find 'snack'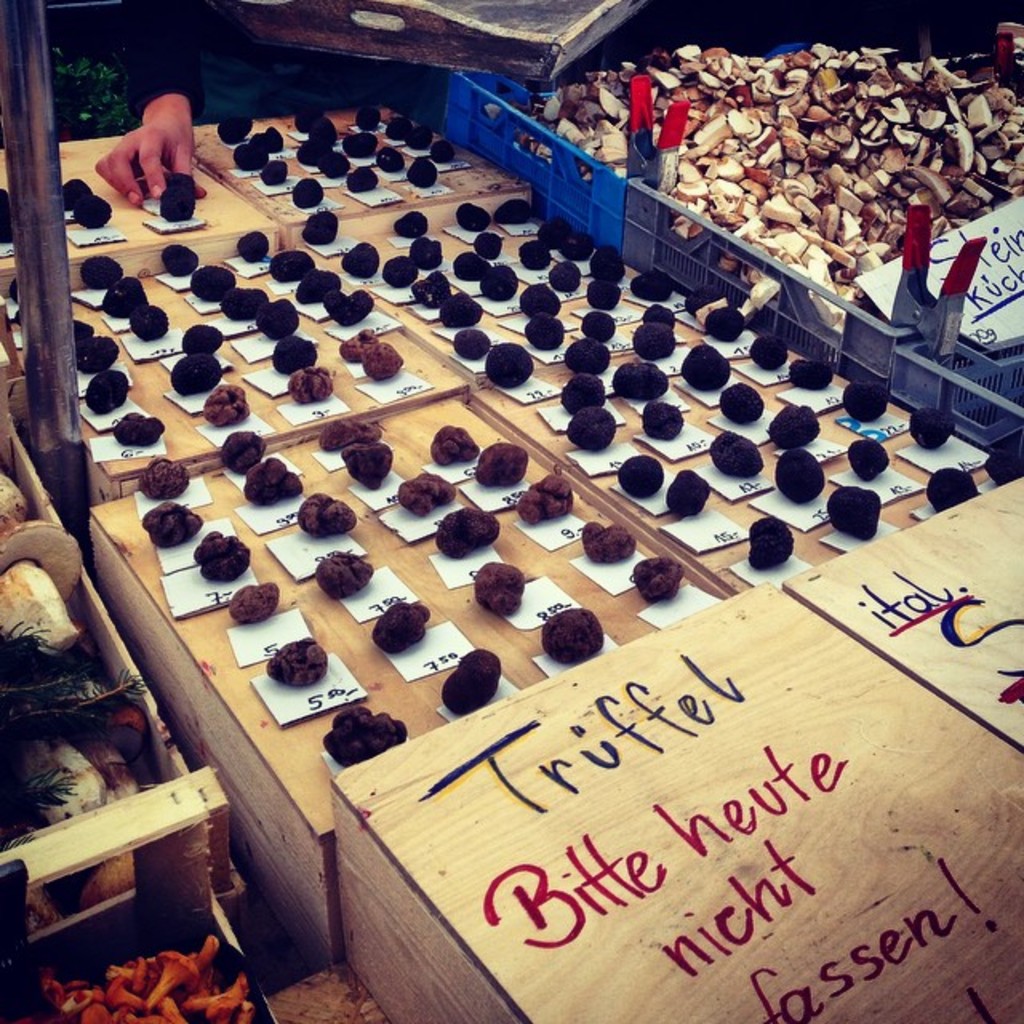
x1=197 y1=267 x2=232 y2=304
